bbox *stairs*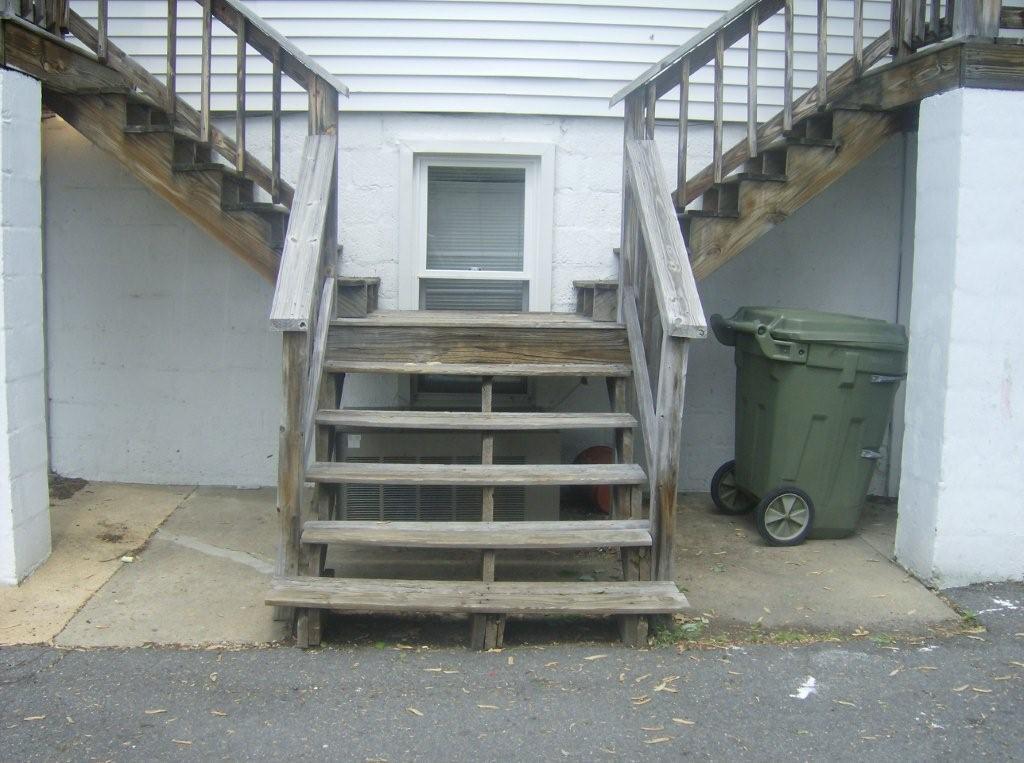
<bbox>564, 38, 954, 319</bbox>
